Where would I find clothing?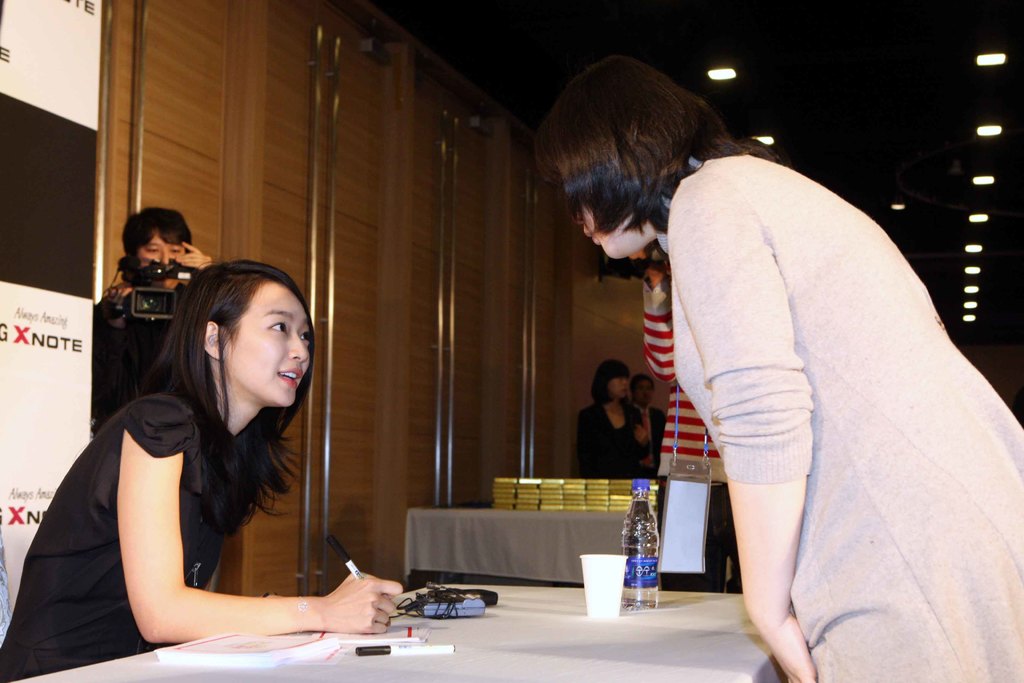
At {"x1": 648, "y1": 114, "x2": 1002, "y2": 646}.
